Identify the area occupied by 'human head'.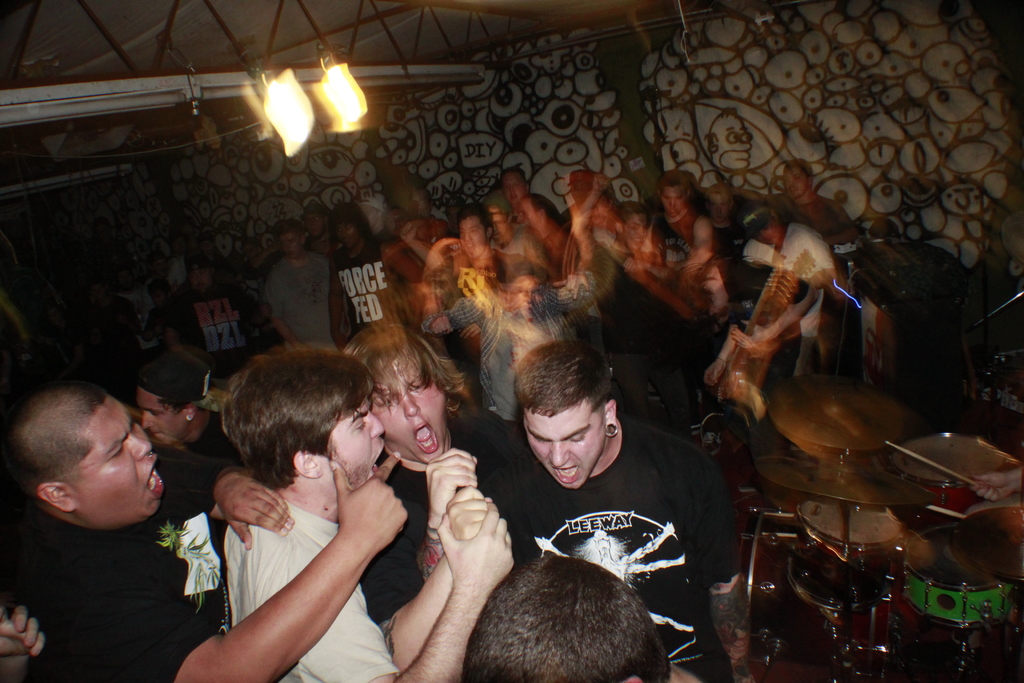
Area: l=342, t=327, r=465, b=464.
